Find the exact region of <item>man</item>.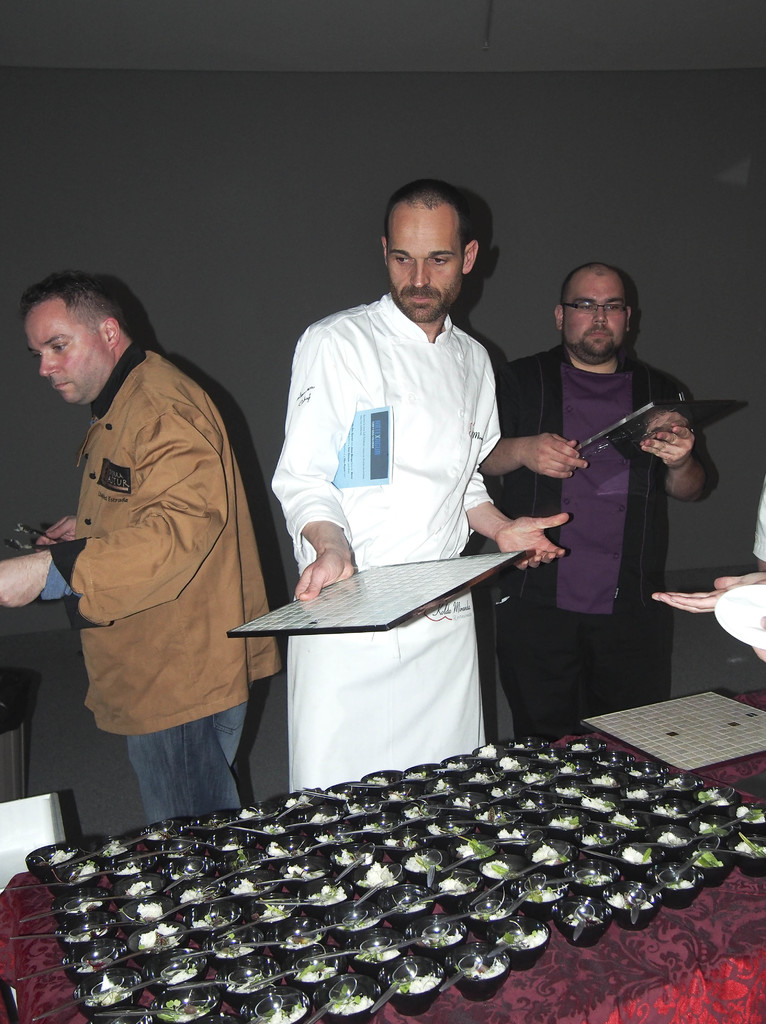
Exact region: rect(262, 172, 562, 778).
